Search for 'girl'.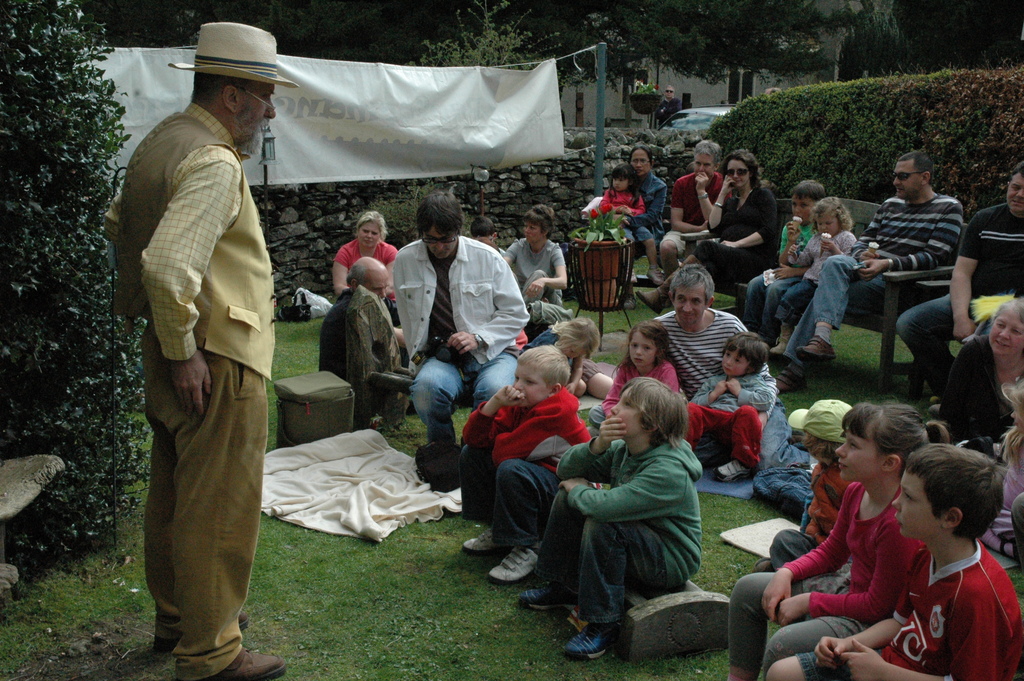
Found at x1=731, y1=406, x2=955, y2=680.
